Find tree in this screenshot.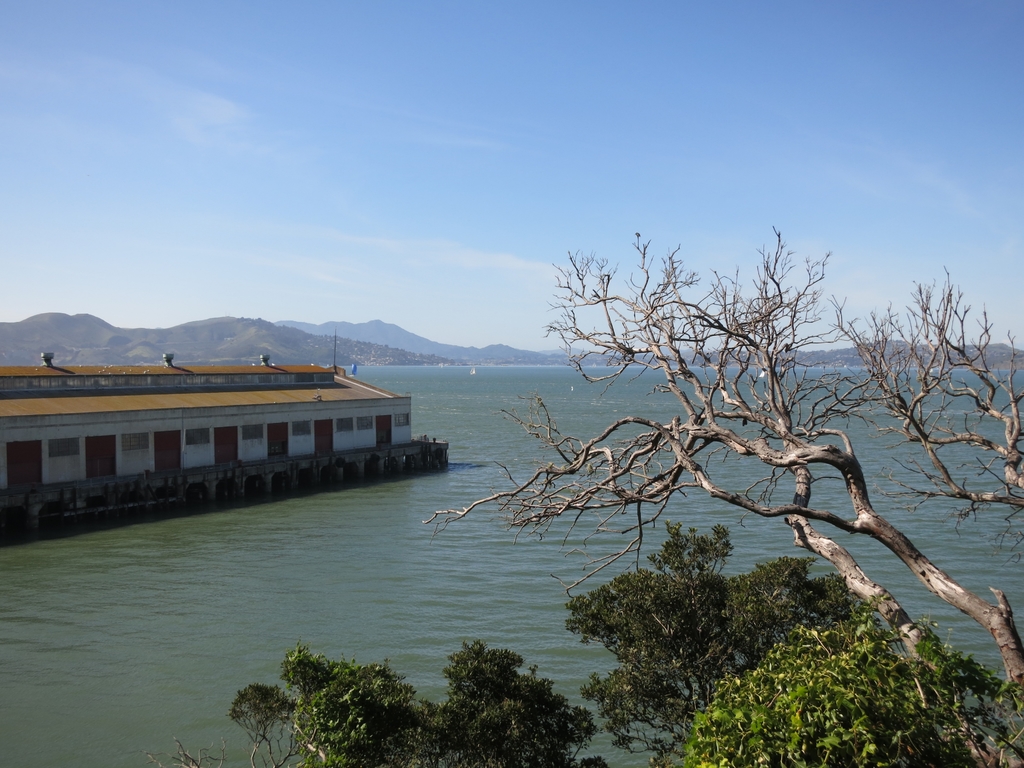
The bounding box for tree is x1=662 y1=622 x2=1023 y2=765.
